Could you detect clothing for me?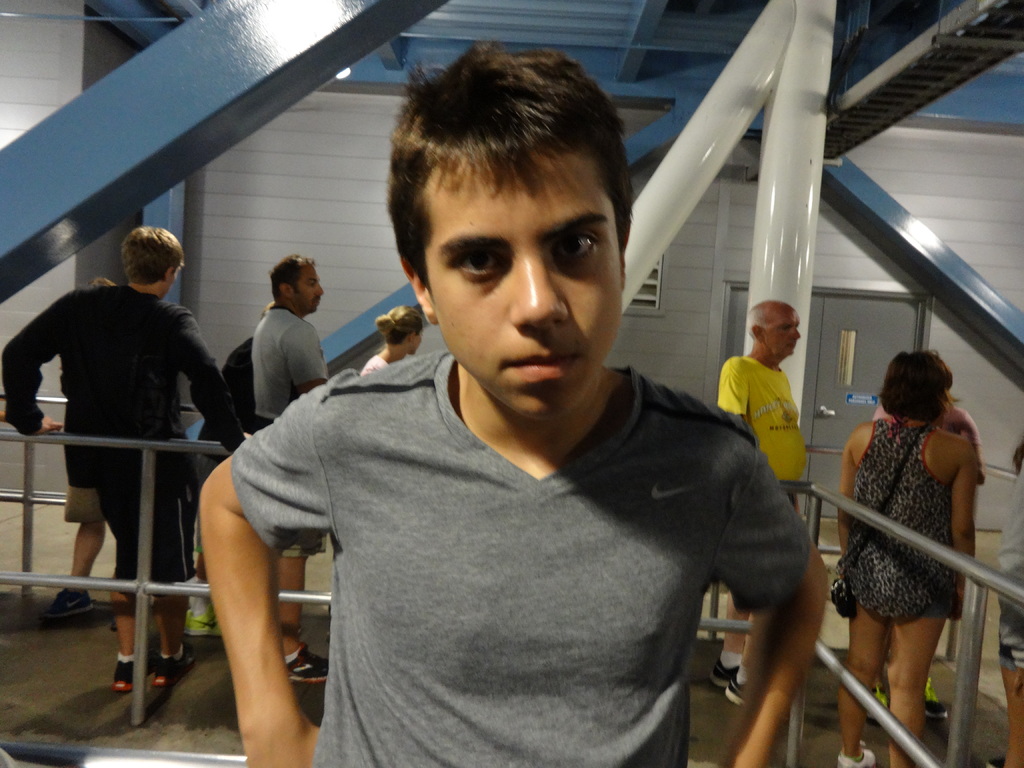
Detection result: (x1=701, y1=342, x2=812, y2=643).
